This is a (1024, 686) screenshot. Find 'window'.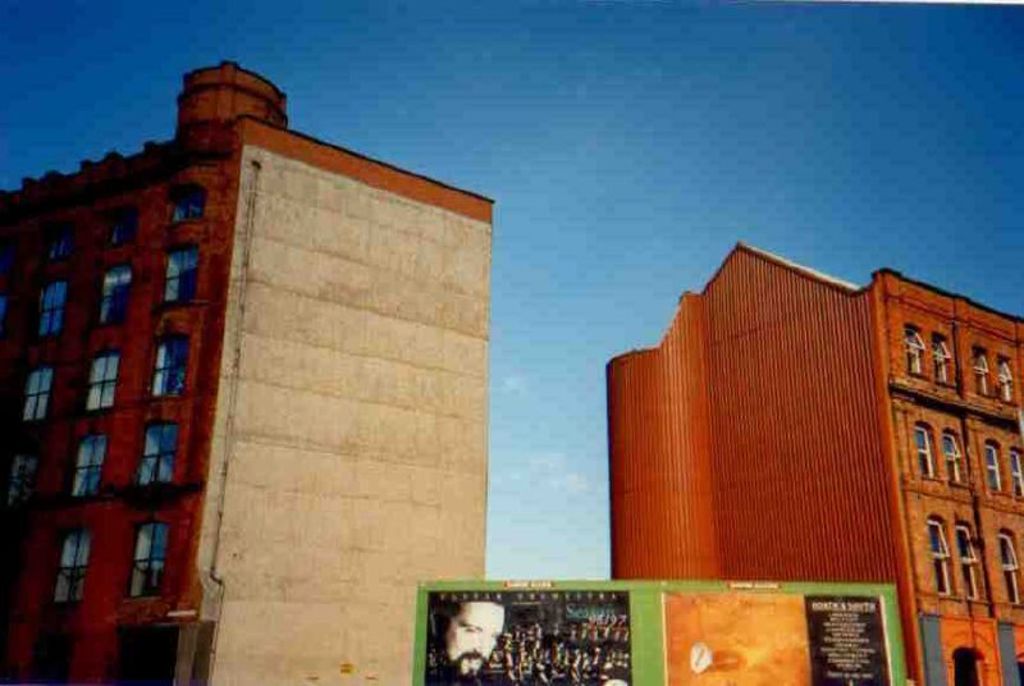
Bounding box: 931/330/955/388.
